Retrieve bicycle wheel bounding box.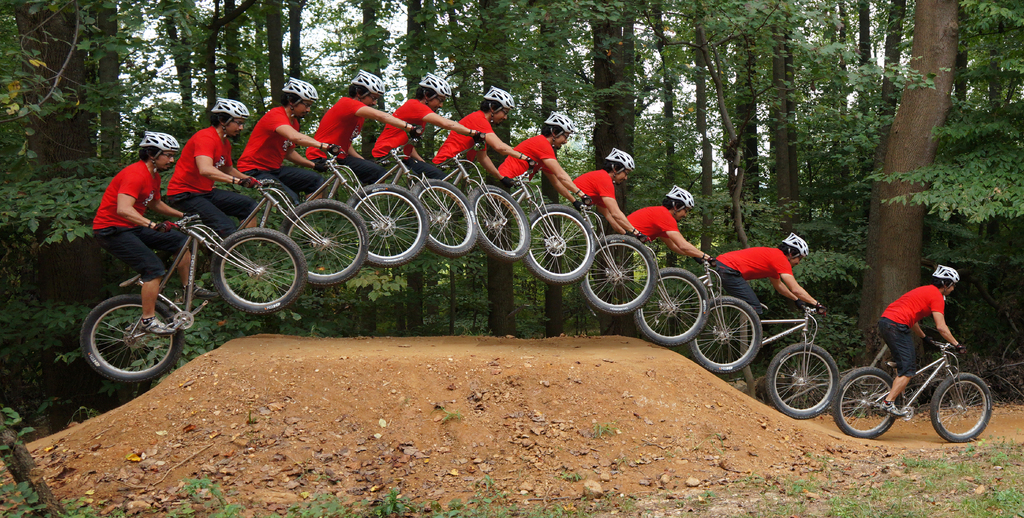
Bounding box: BBox(522, 205, 594, 288).
